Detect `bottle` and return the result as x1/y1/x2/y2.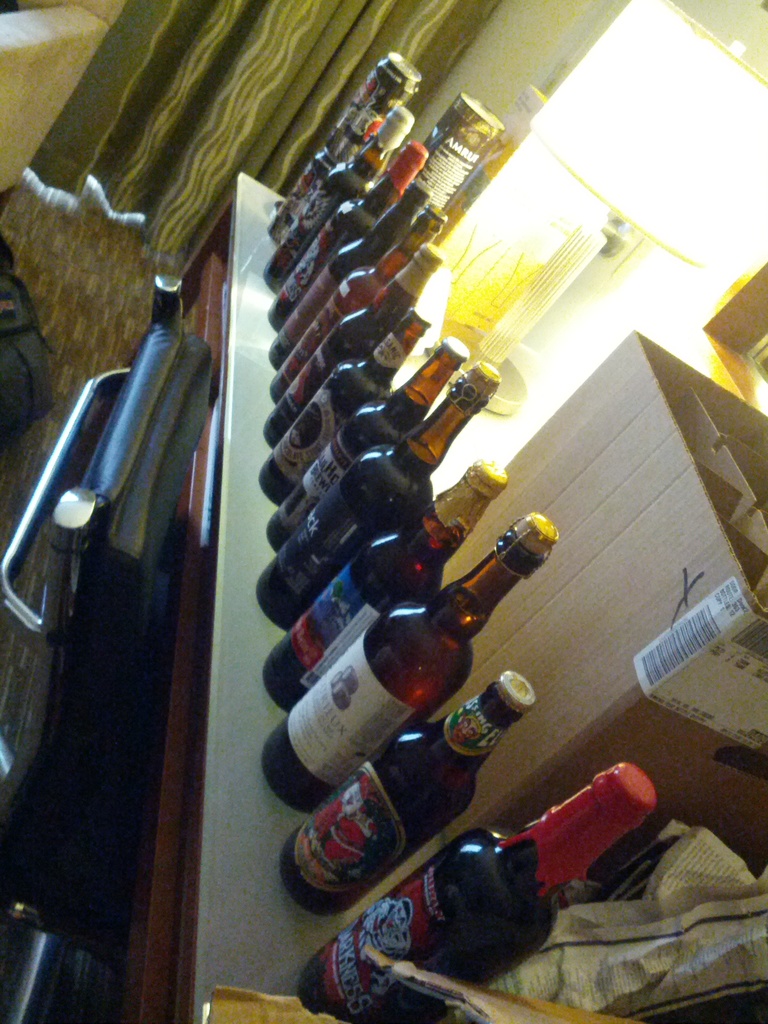
273/132/432/326.
